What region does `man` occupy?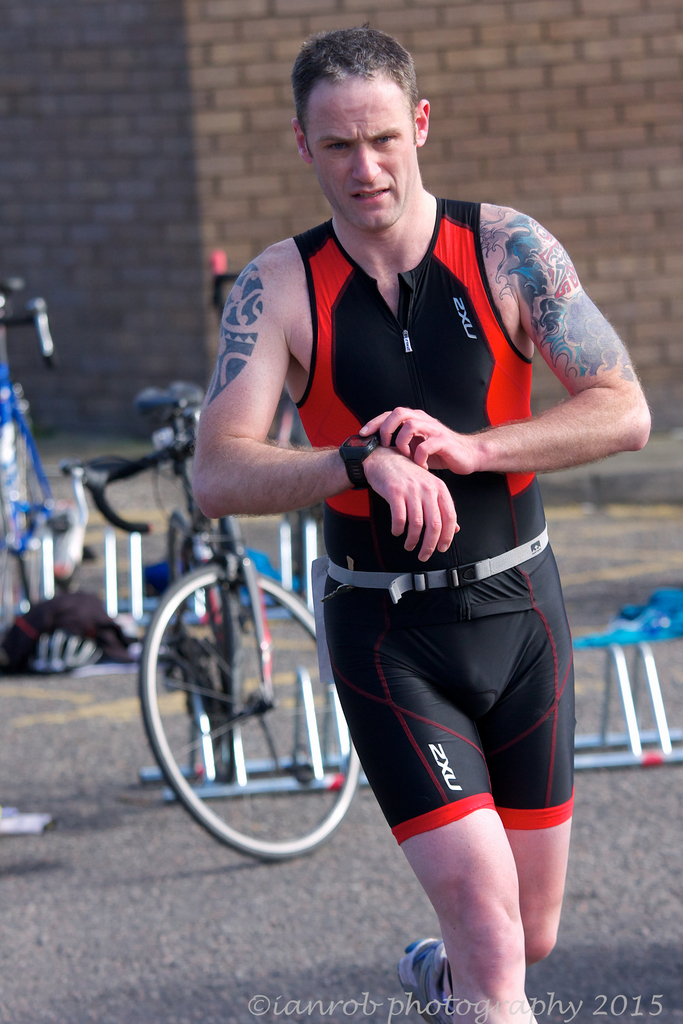
[209,0,659,1023].
